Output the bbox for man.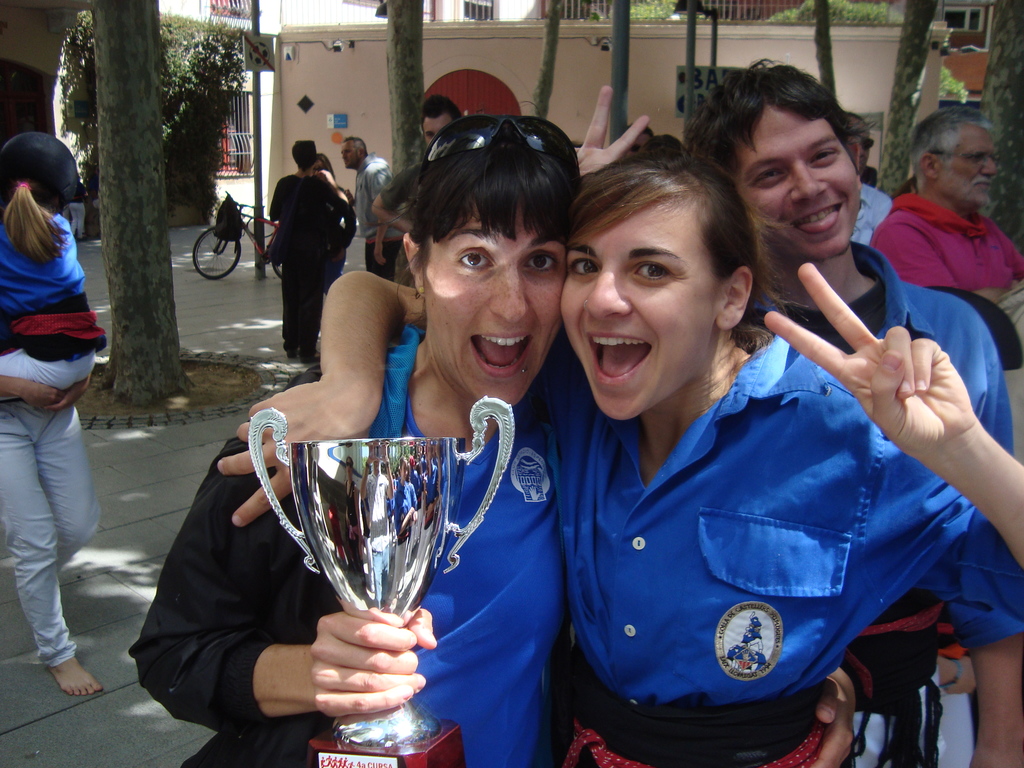
(338,135,408,273).
